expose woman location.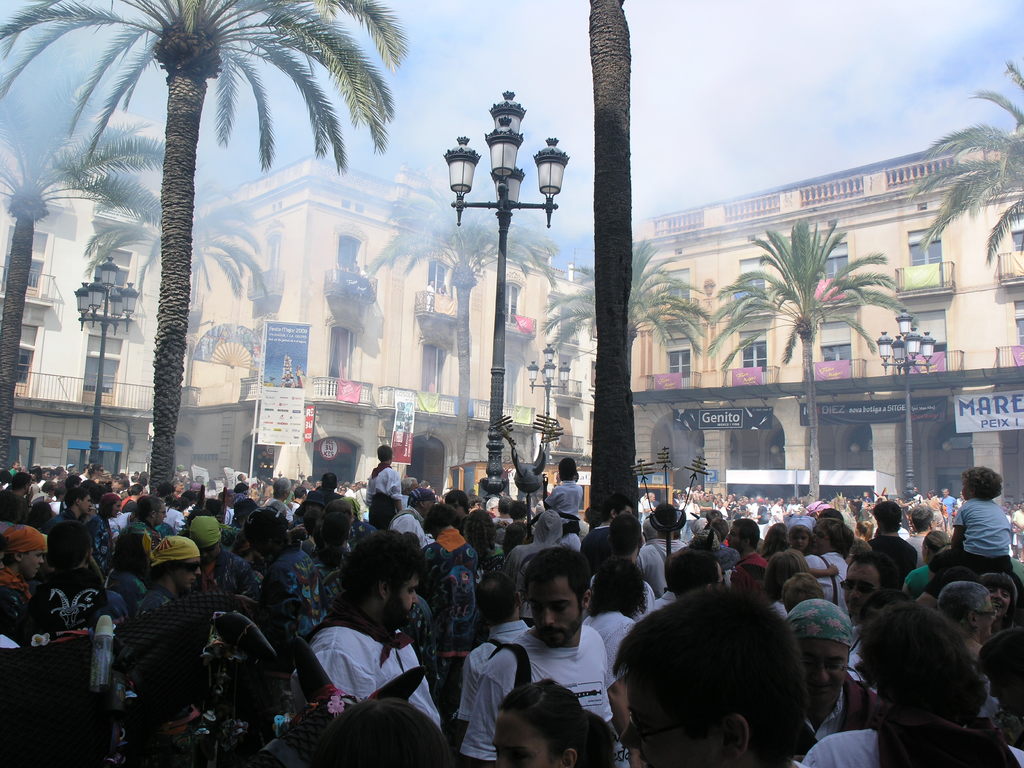
Exposed at bbox=(801, 521, 856, 610).
